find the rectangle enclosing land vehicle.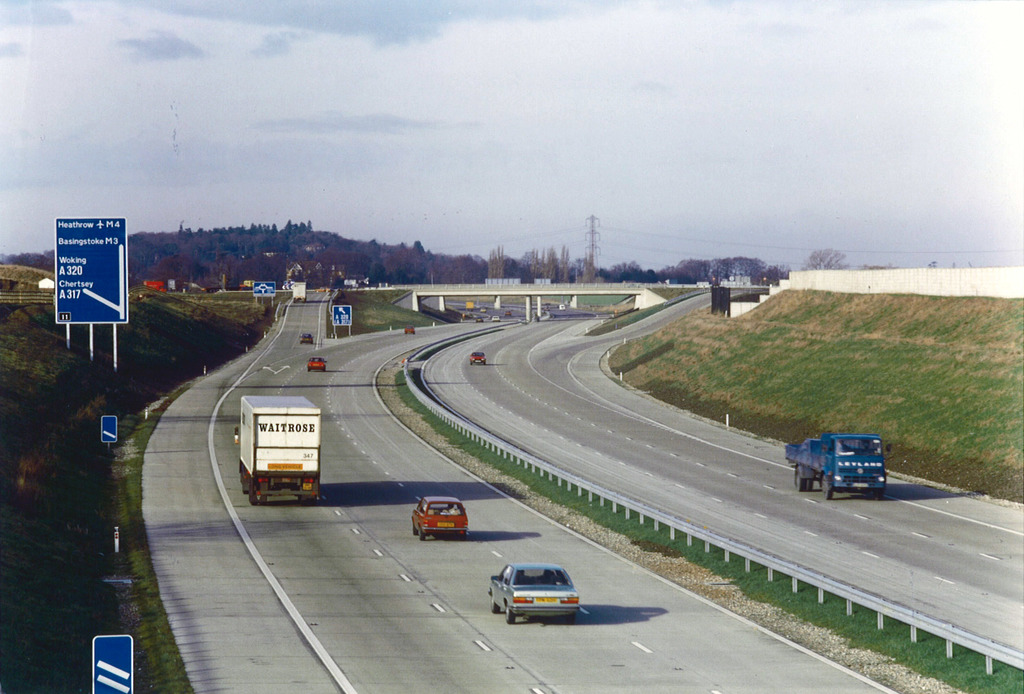
BBox(312, 363, 326, 371).
